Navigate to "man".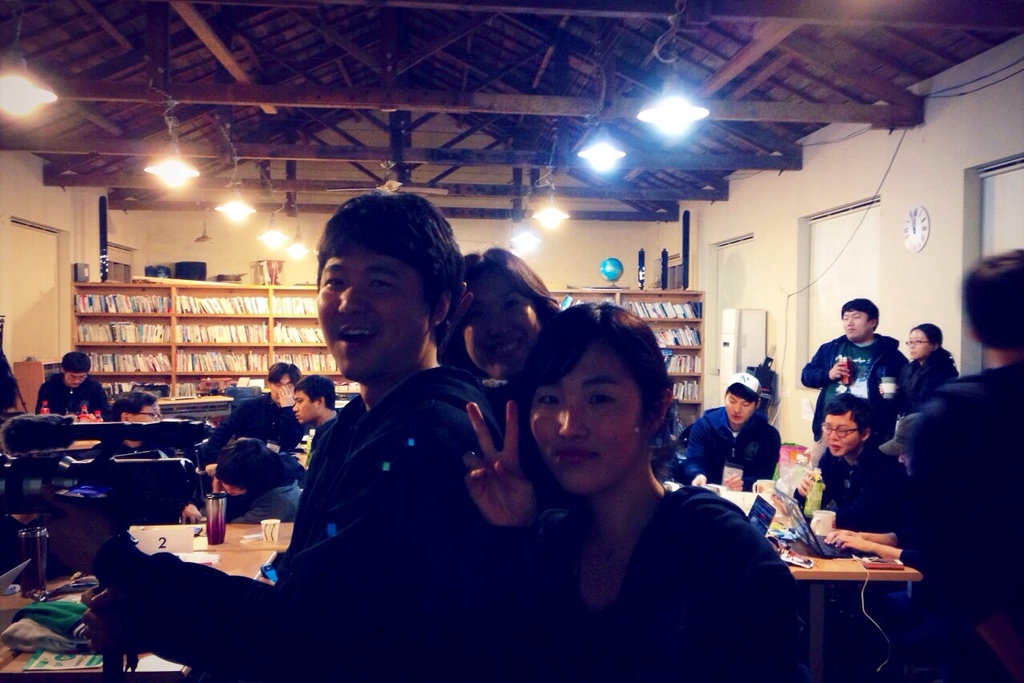
Navigation target: pyautogui.locateOnScreen(34, 352, 108, 422).
